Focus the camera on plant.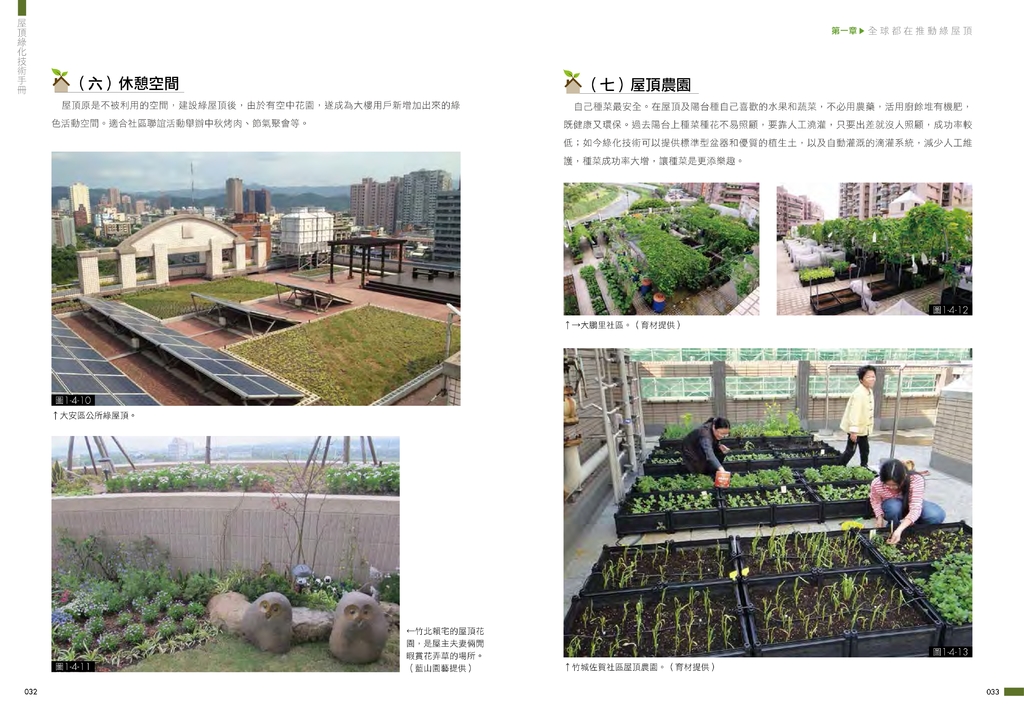
Focus region: rect(753, 565, 925, 651).
